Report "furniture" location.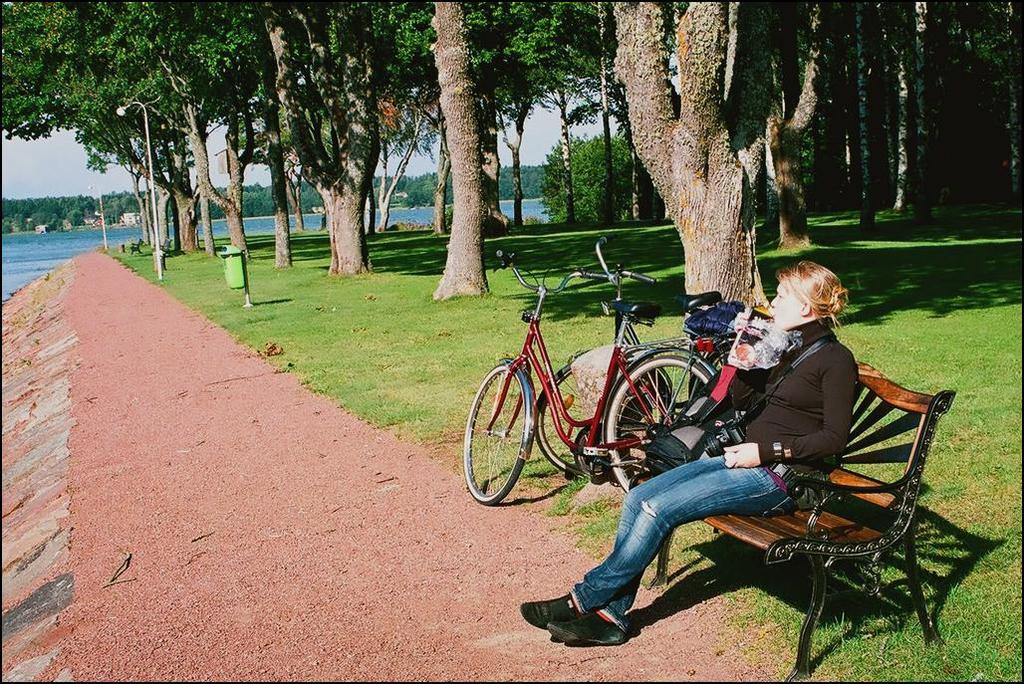
Report: locate(646, 354, 956, 683).
